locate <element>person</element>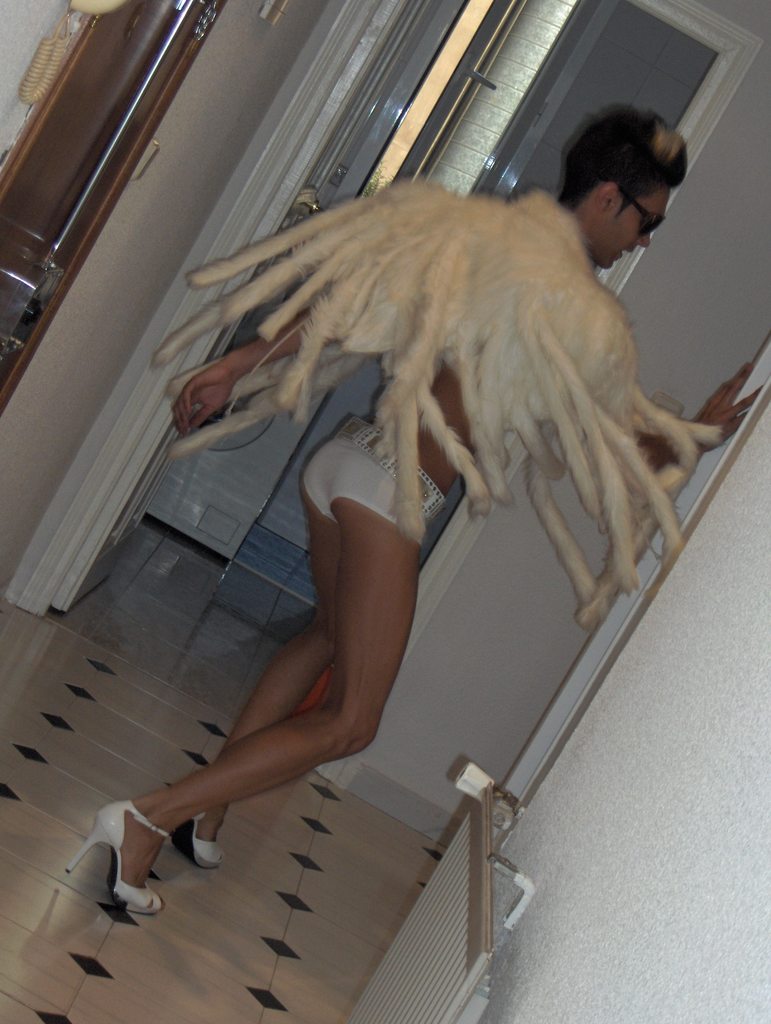
(63,102,758,923)
